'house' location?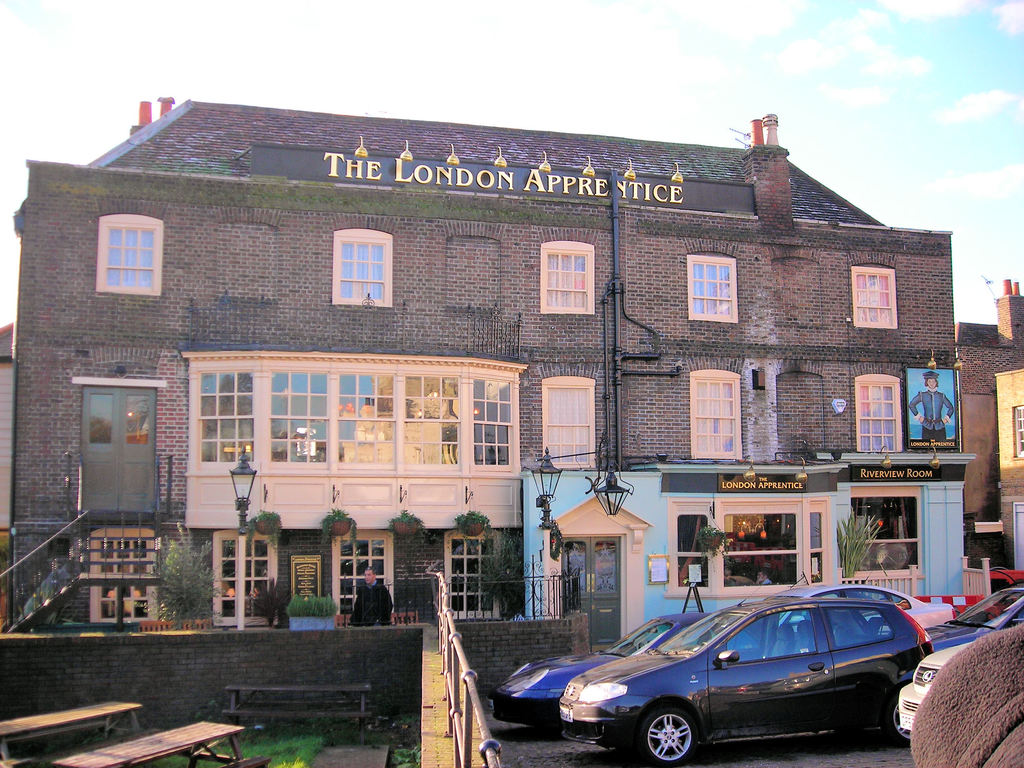
{"left": 65, "top": 84, "right": 991, "bottom": 655}
